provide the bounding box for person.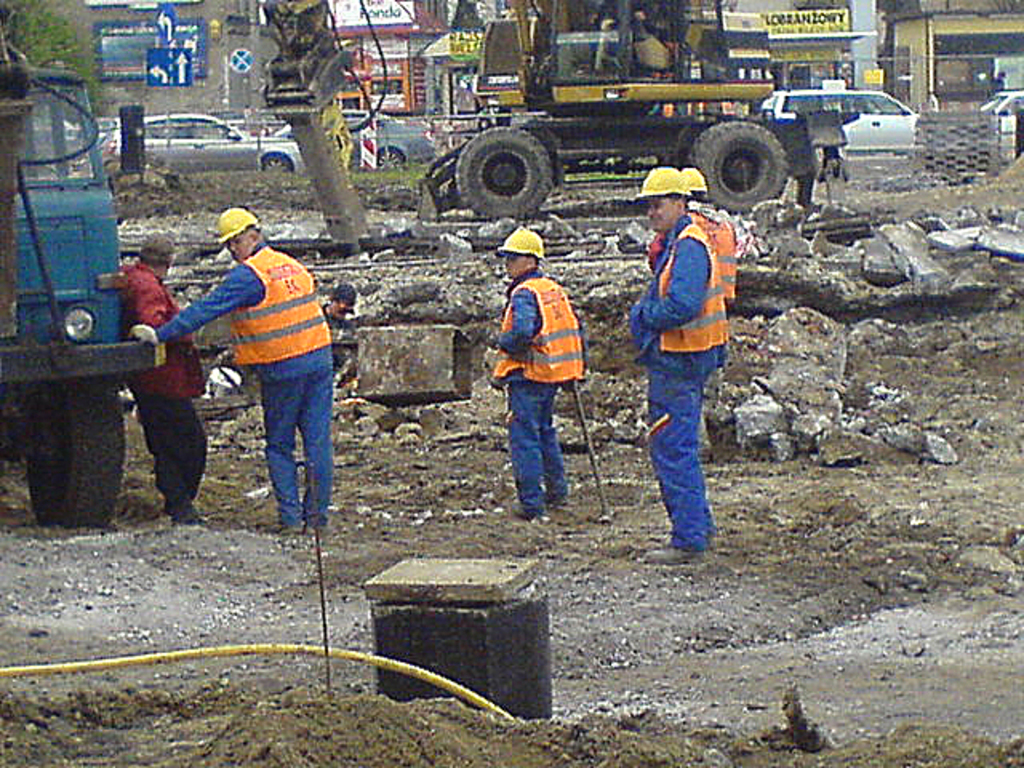
{"left": 654, "top": 163, "right": 742, "bottom": 445}.
